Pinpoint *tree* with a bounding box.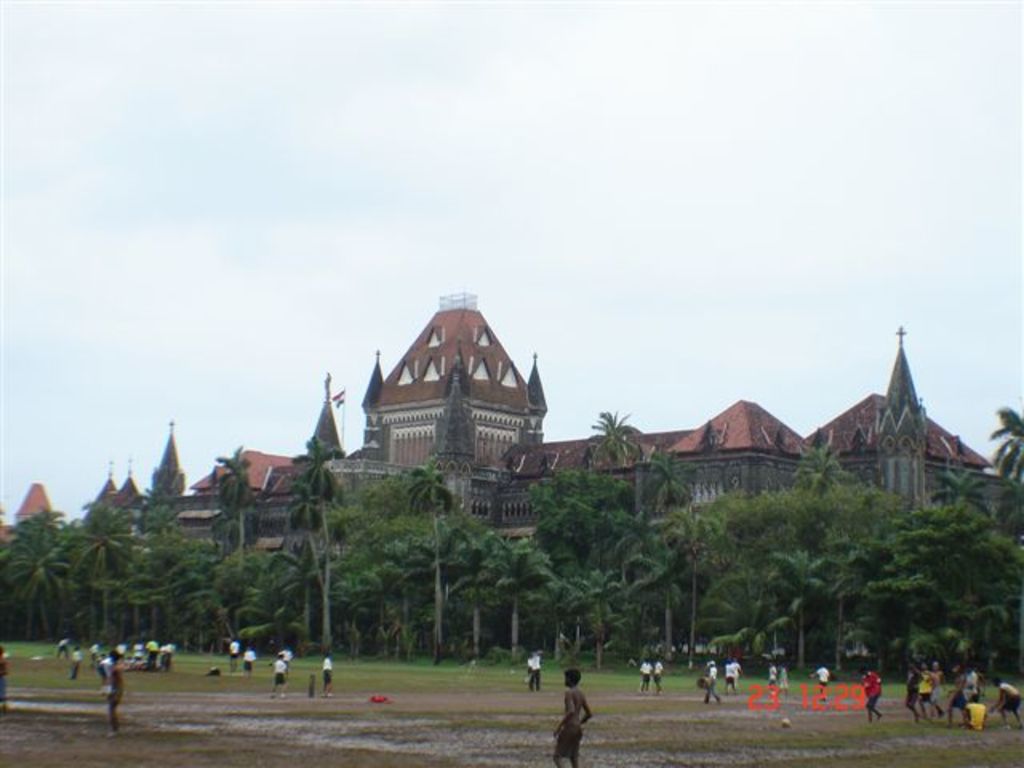
<bbox>294, 430, 339, 496</bbox>.
